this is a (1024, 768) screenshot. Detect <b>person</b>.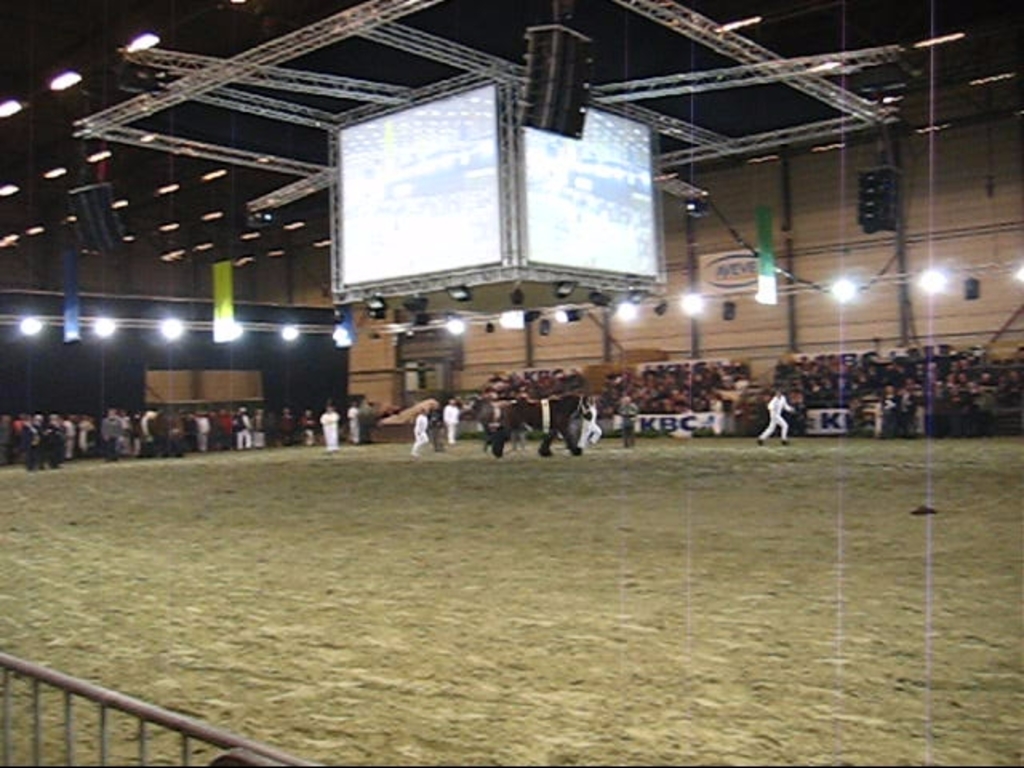
[576, 400, 598, 448].
